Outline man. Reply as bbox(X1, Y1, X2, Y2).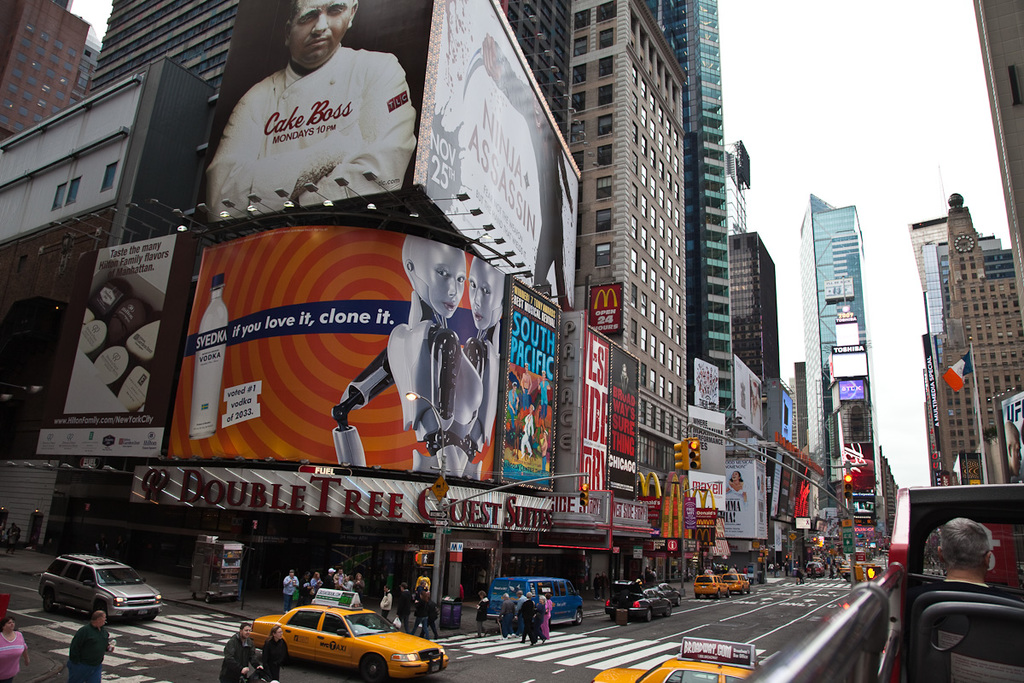
bbox(520, 593, 536, 641).
